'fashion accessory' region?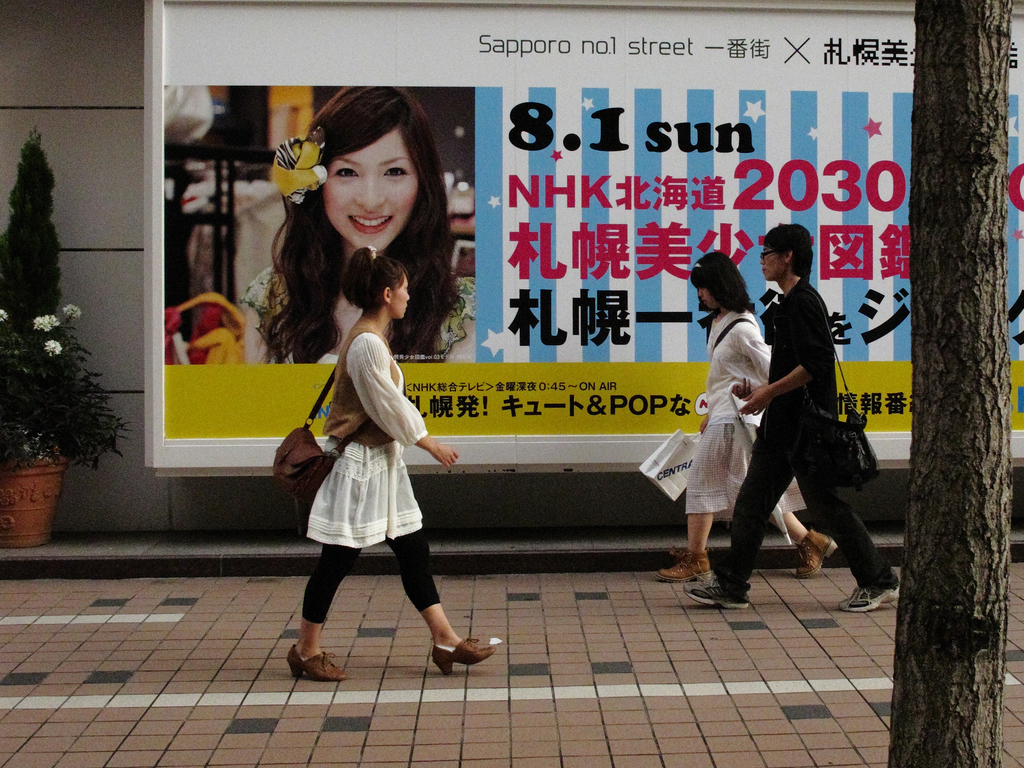
689/580/749/607
